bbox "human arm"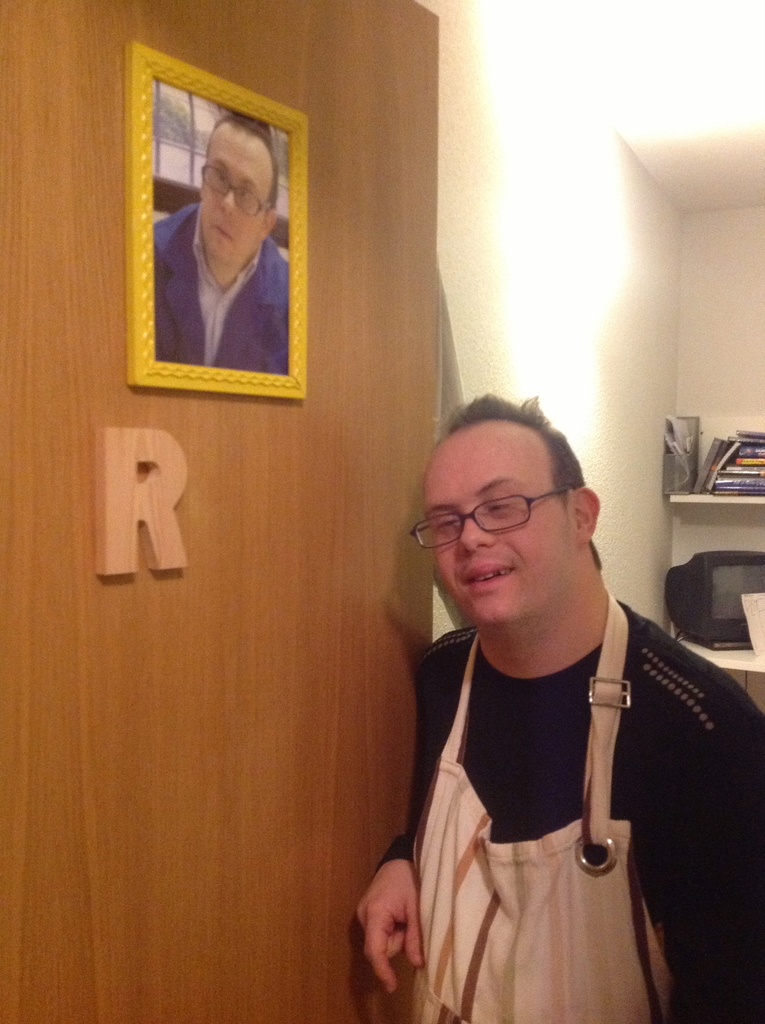
{"x1": 632, "y1": 715, "x2": 764, "y2": 1021}
